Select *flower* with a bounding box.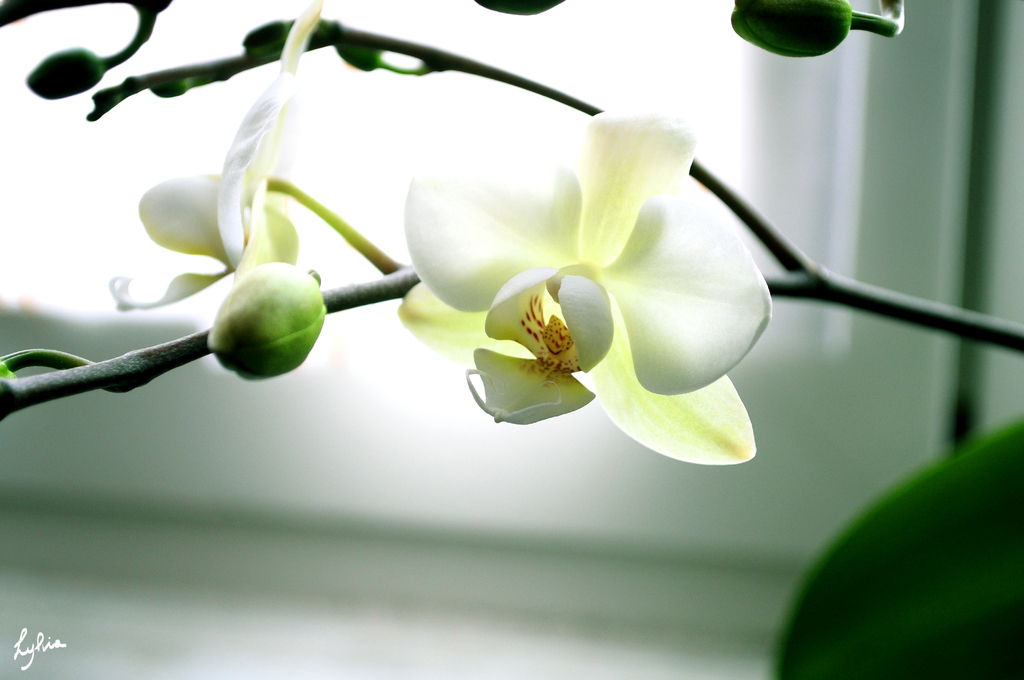
left=392, top=99, right=785, bottom=492.
